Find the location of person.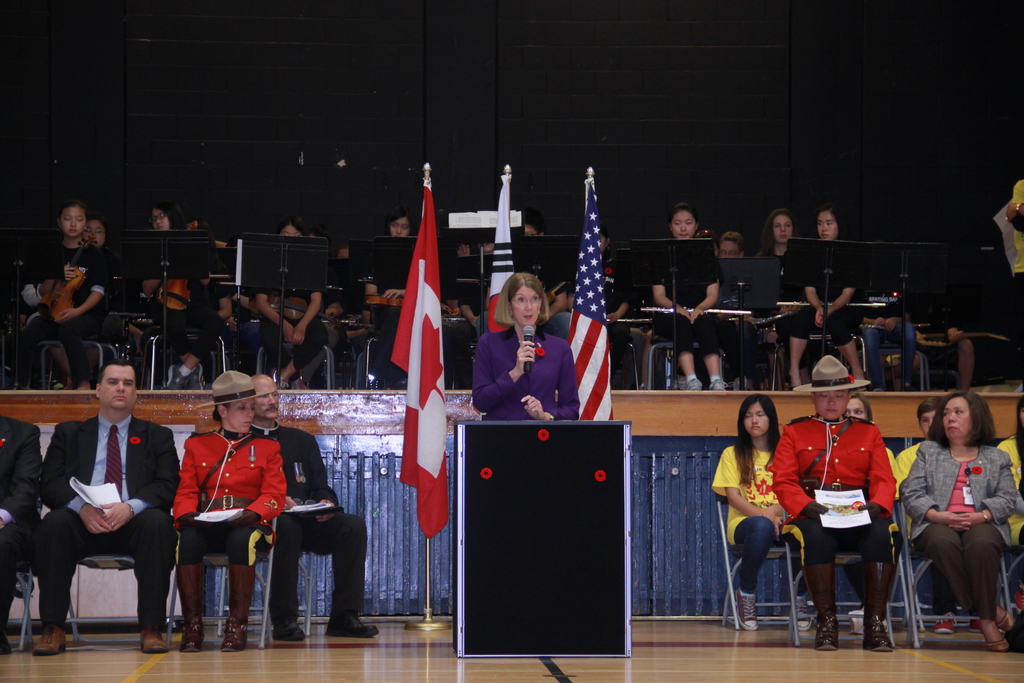
Location: (439,234,504,372).
